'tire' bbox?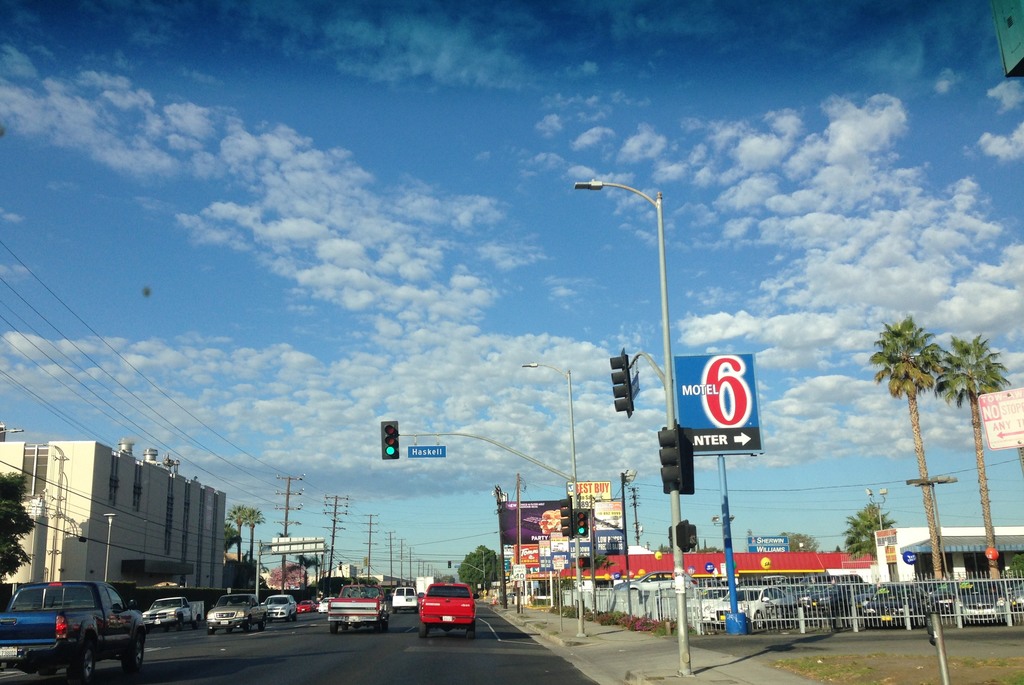
pyautogui.locateOnScreen(291, 612, 299, 622)
